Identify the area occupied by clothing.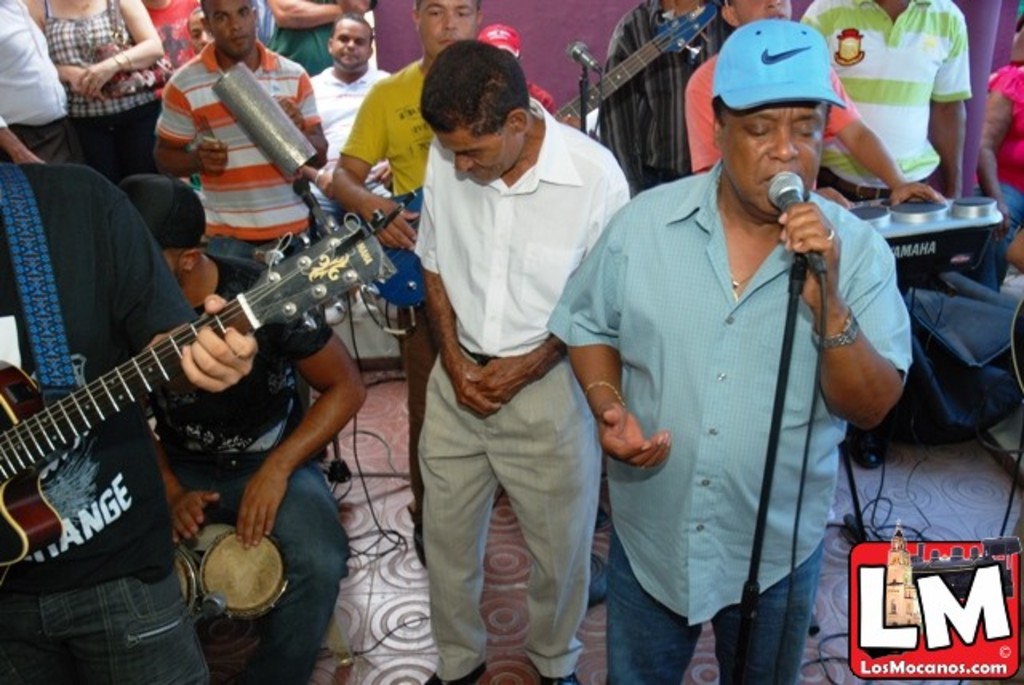
Area: 264 0 336 67.
